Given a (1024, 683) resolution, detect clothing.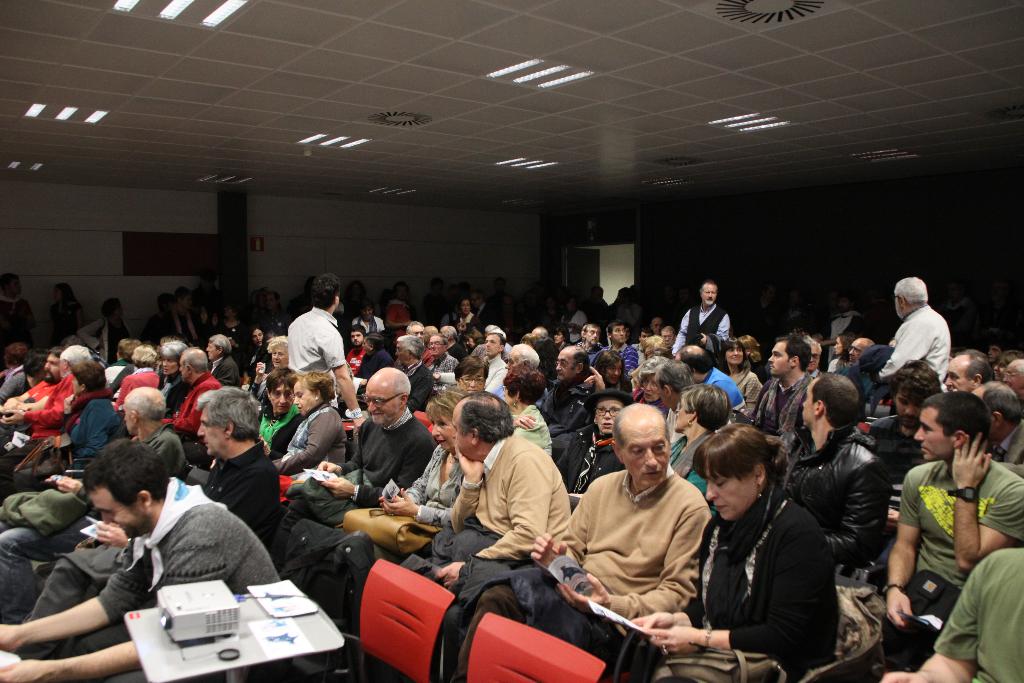
detection(902, 454, 1023, 591).
